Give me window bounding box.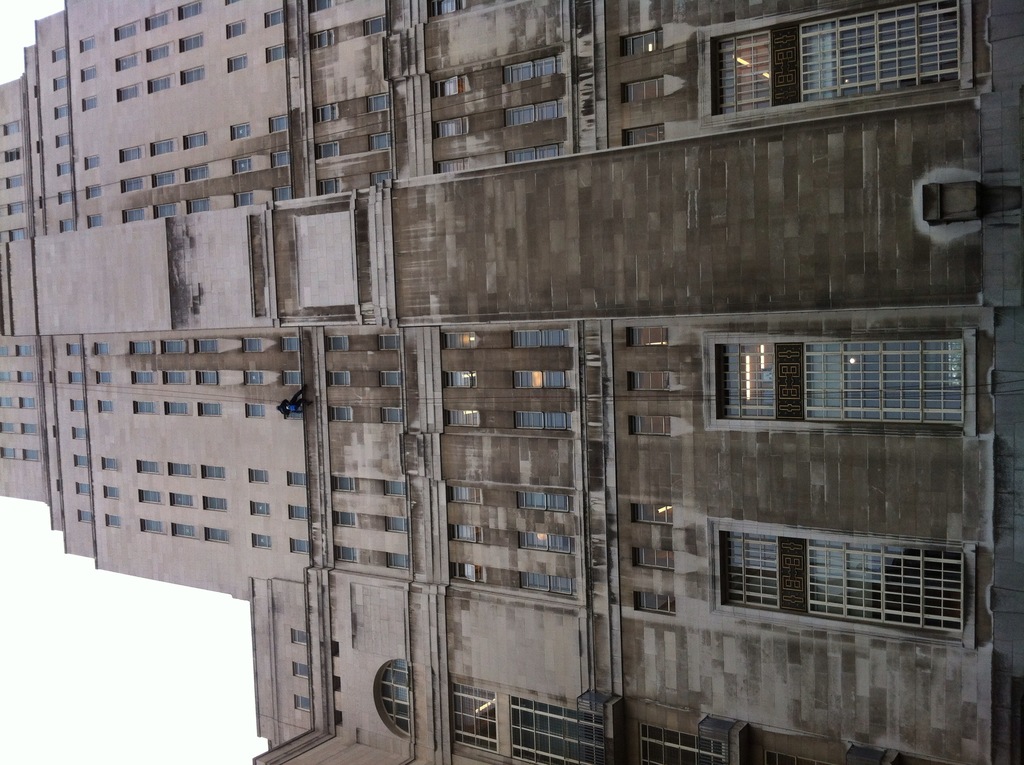
region(148, 76, 177, 98).
